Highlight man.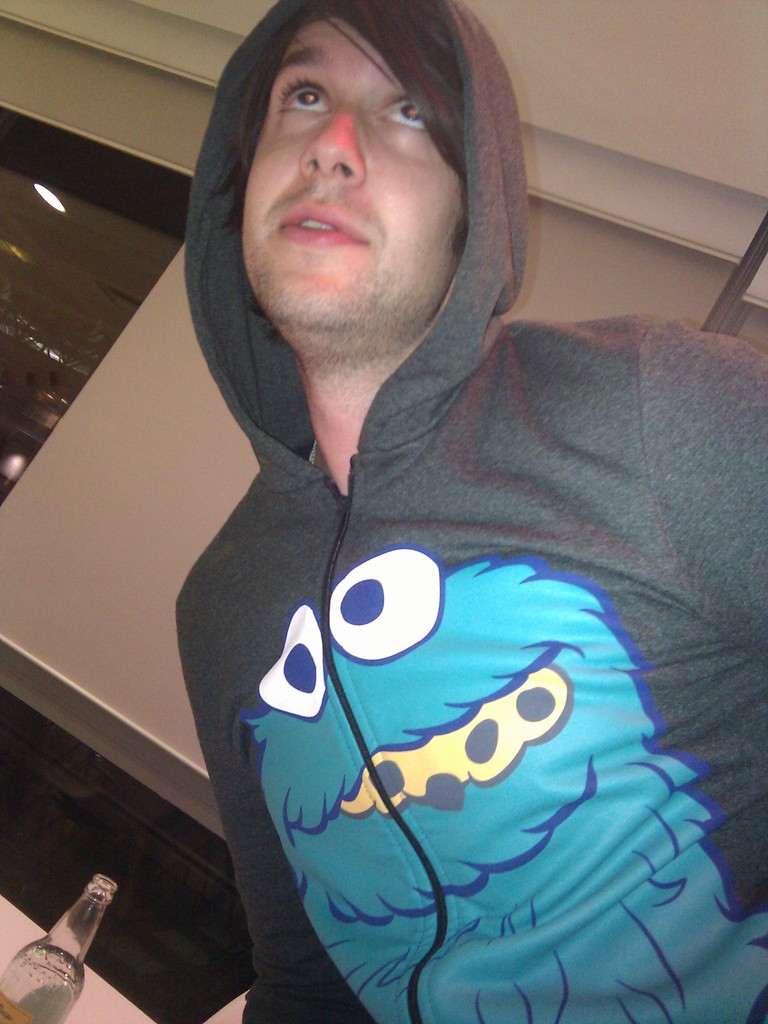
Highlighted region: [127, 15, 741, 998].
